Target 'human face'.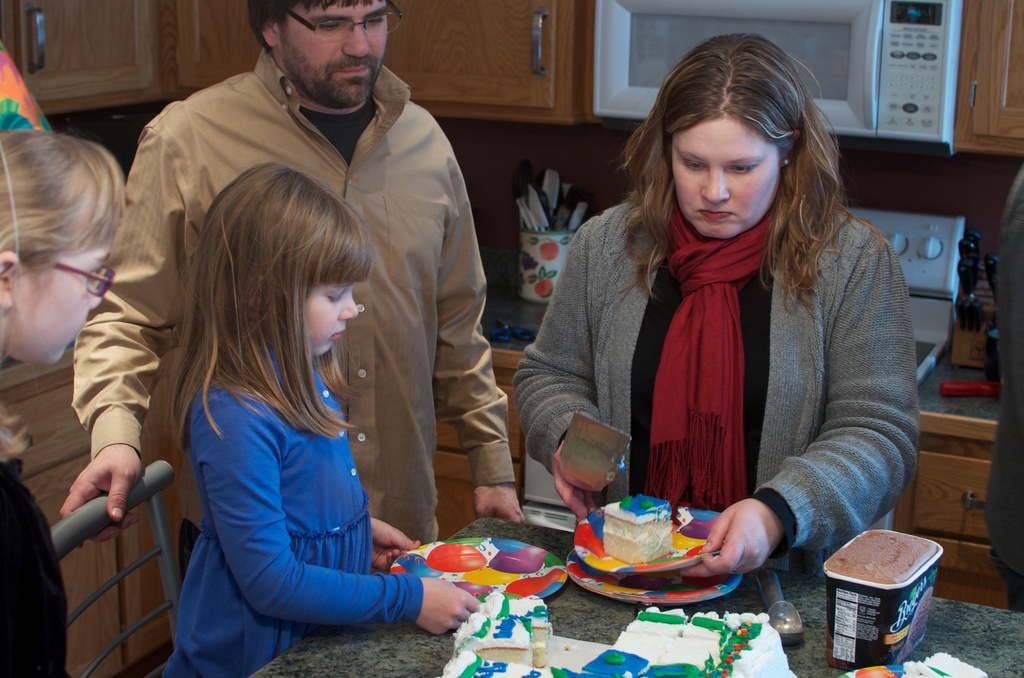
Target region: rect(676, 117, 778, 239).
